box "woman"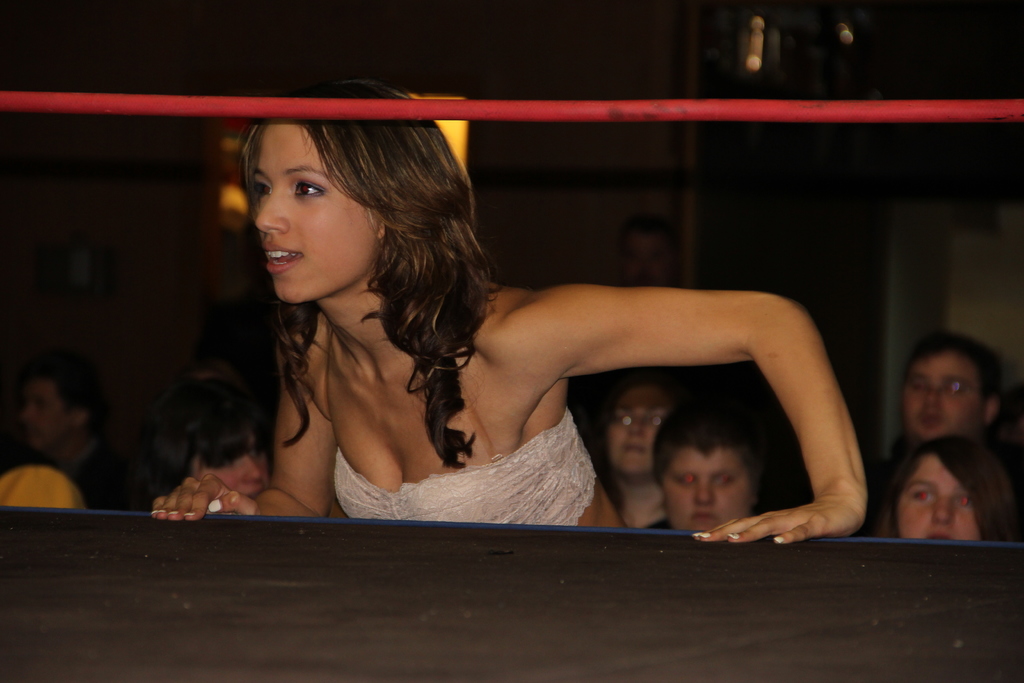
(left=225, top=107, right=861, bottom=559)
